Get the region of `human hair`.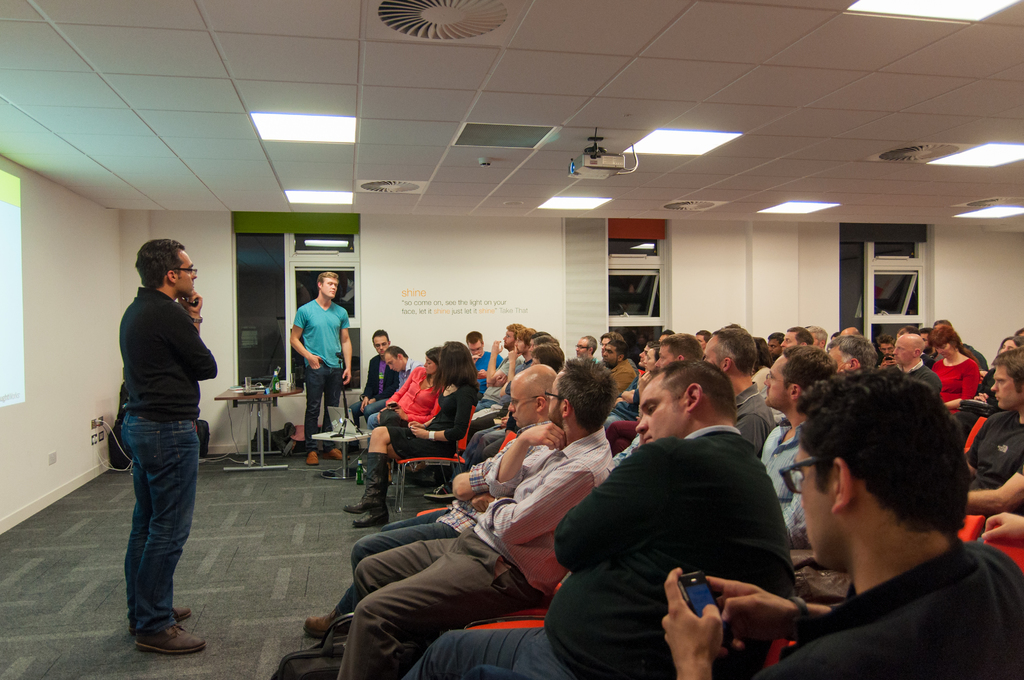
1002/342/1023/391.
